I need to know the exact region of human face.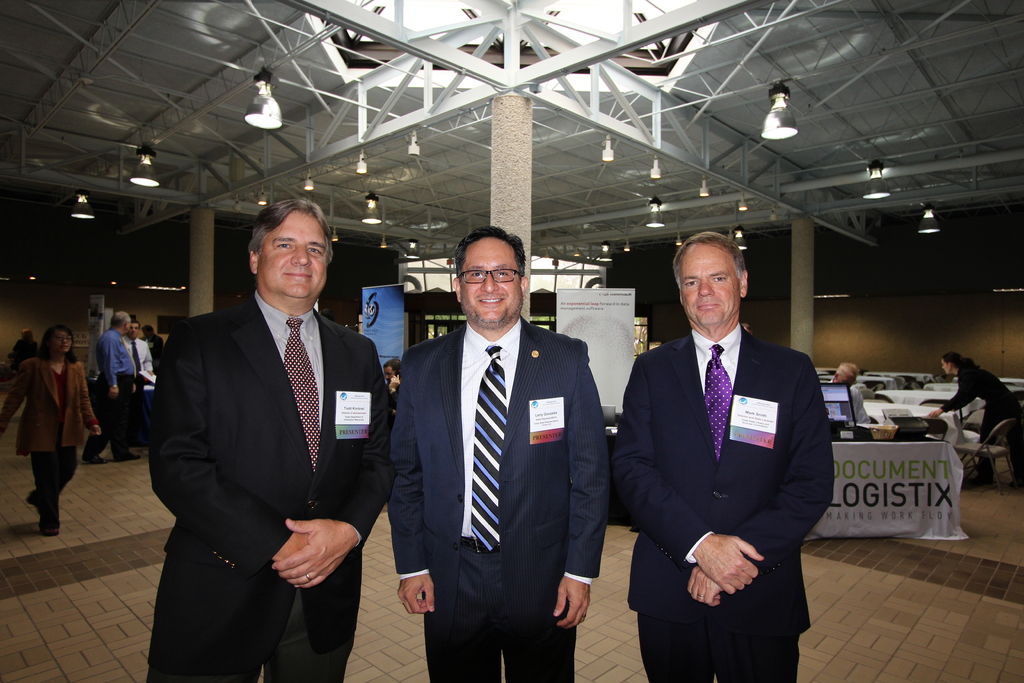
Region: detection(380, 363, 398, 386).
